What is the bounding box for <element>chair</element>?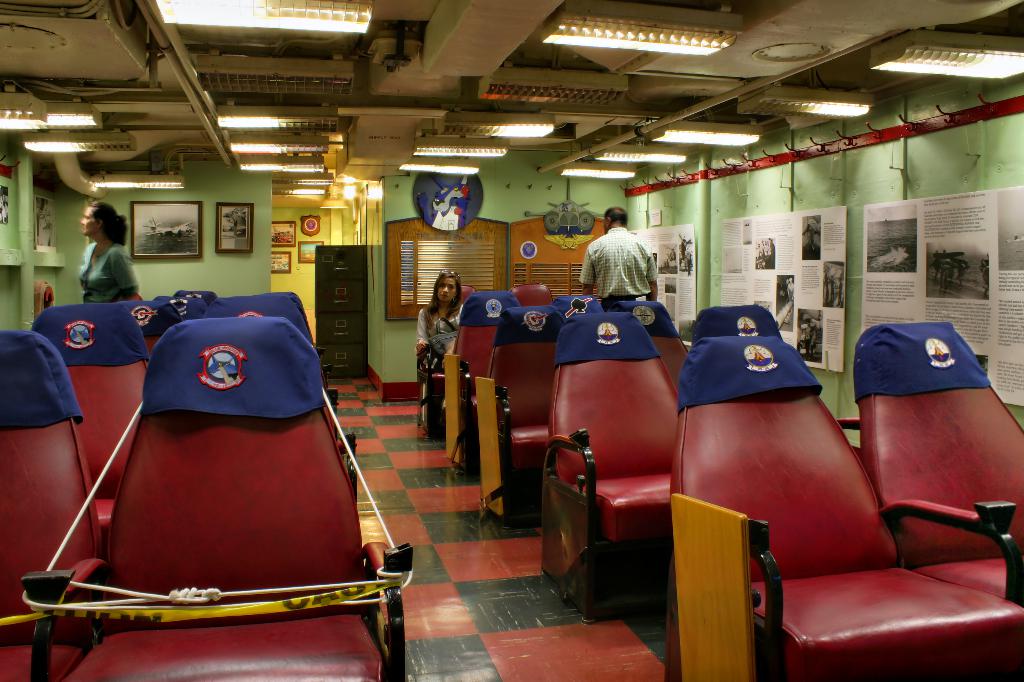
506:281:556:306.
